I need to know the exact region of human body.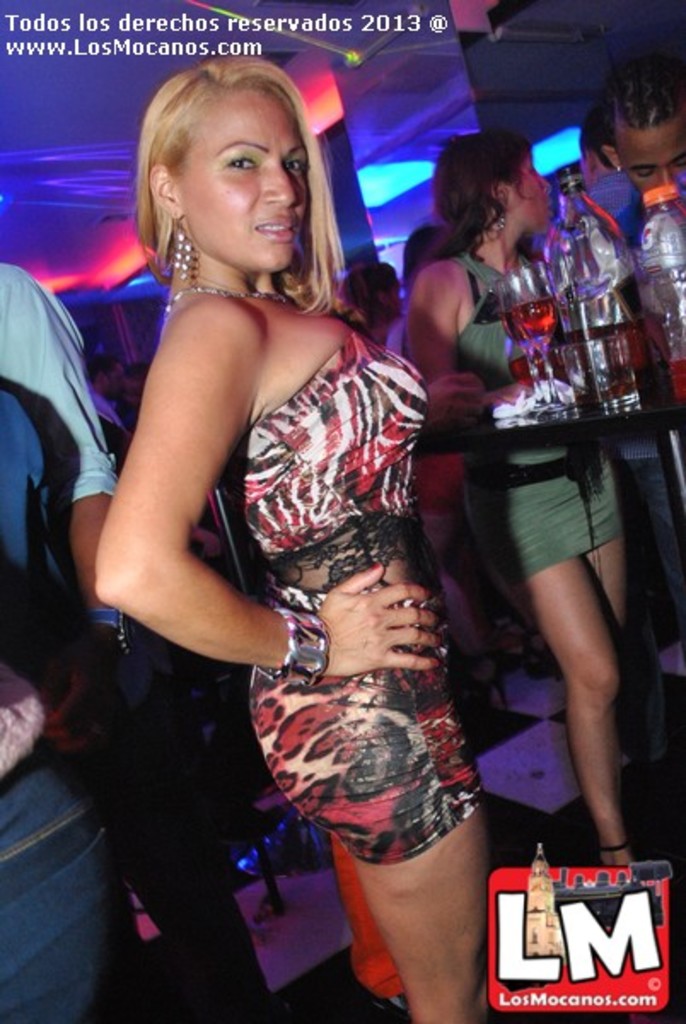
Region: box=[0, 265, 270, 1022].
